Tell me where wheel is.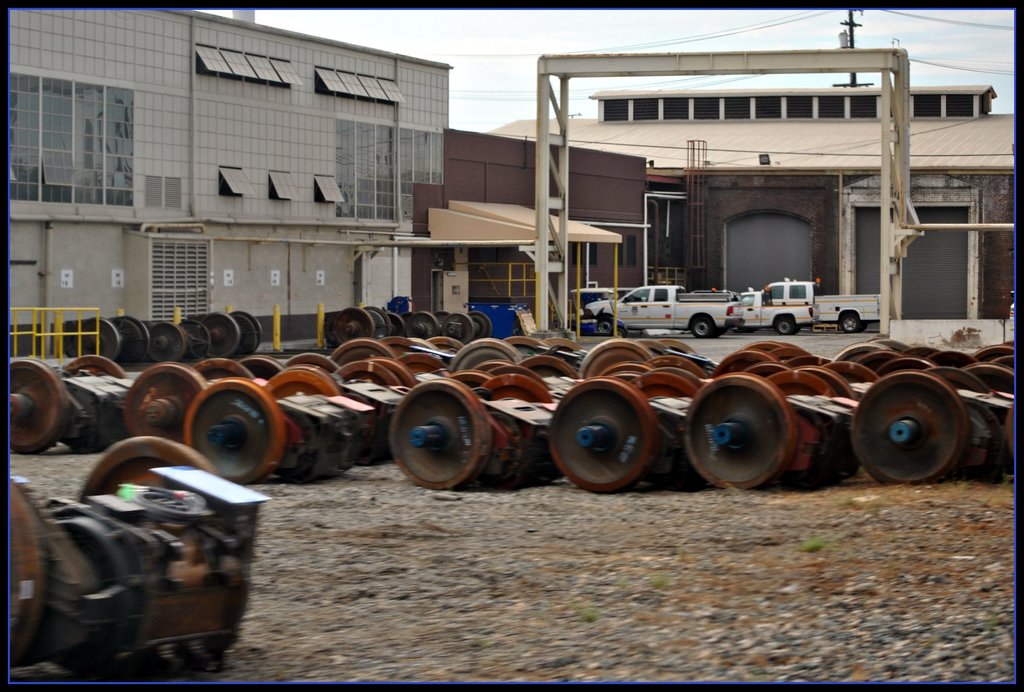
wheel is at (392,379,495,483).
